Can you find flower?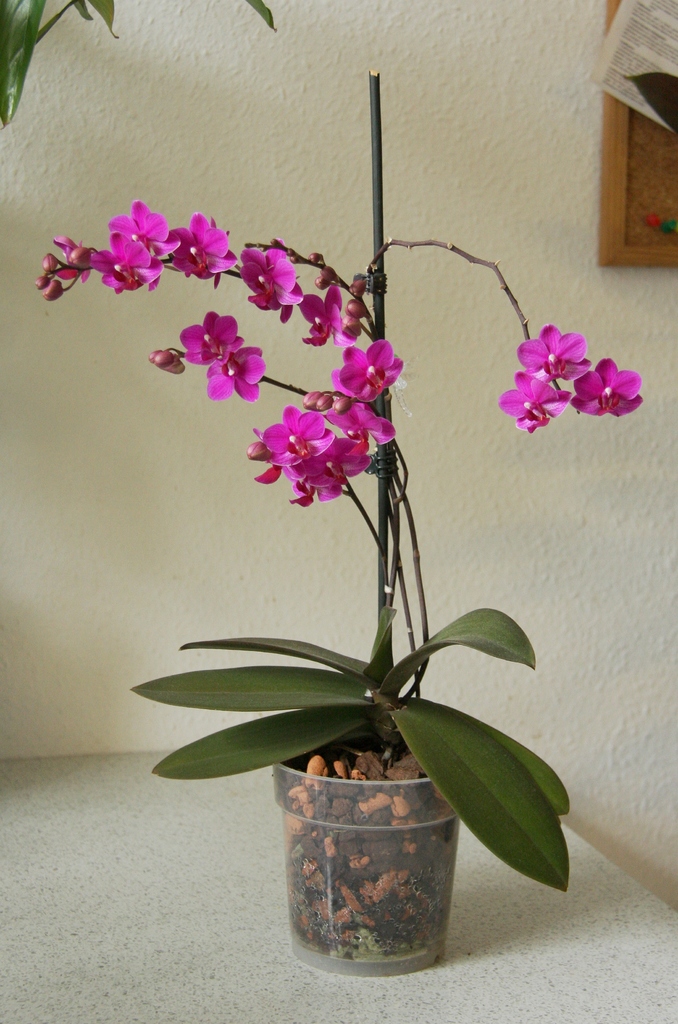
Yes, bounding box: <bbox>242, 251, 307, 316</bbox>.
